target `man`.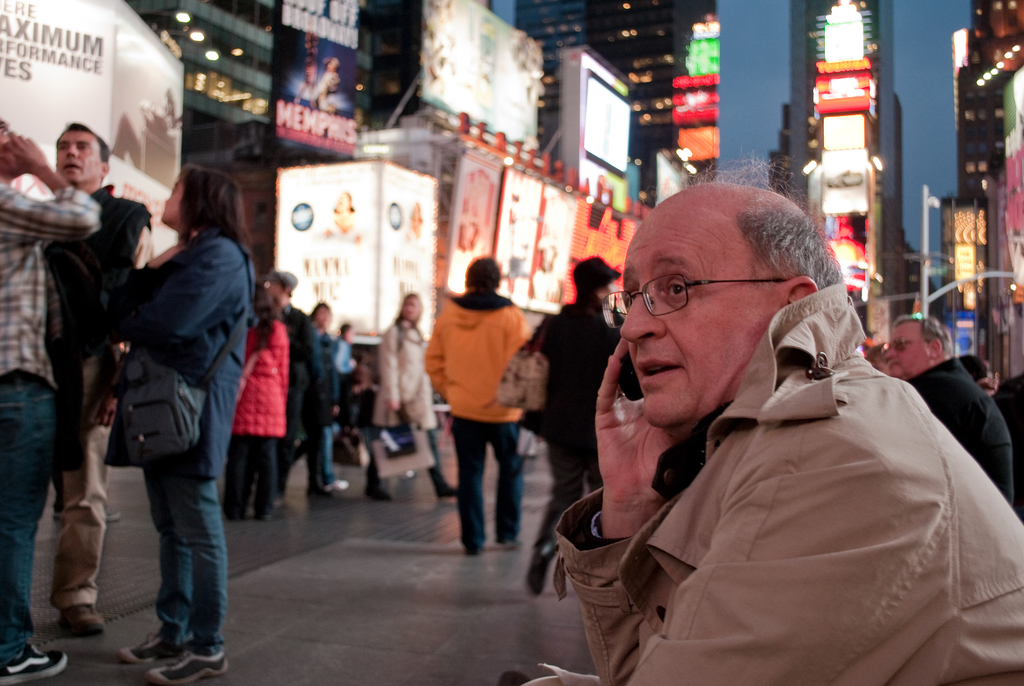
Target region: 885,315,1016,514.
